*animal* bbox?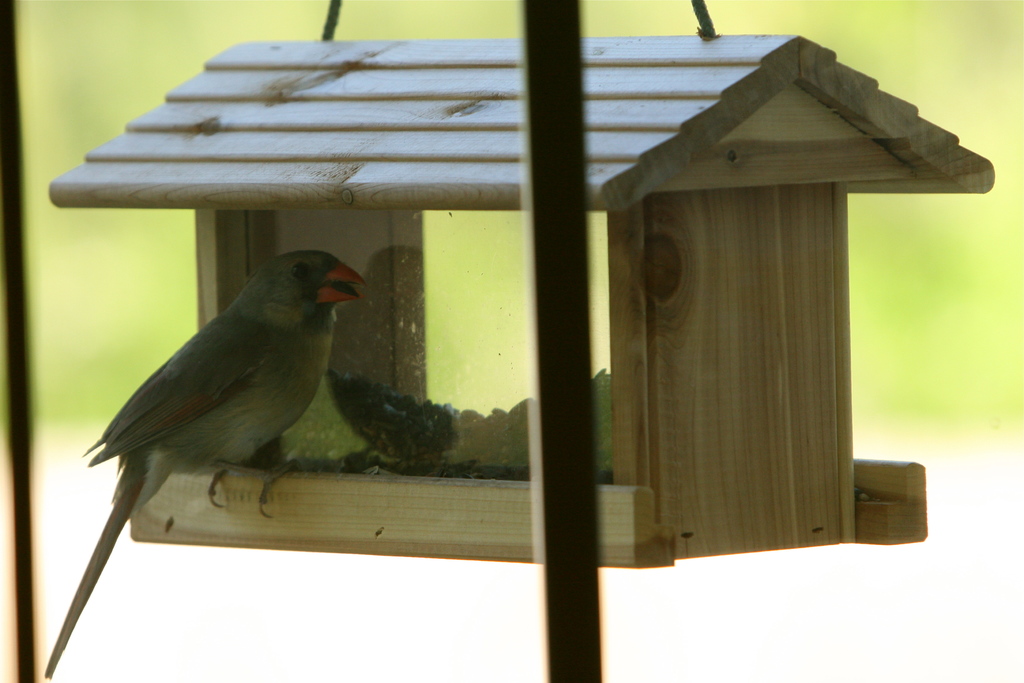
(44,247,360,680)
